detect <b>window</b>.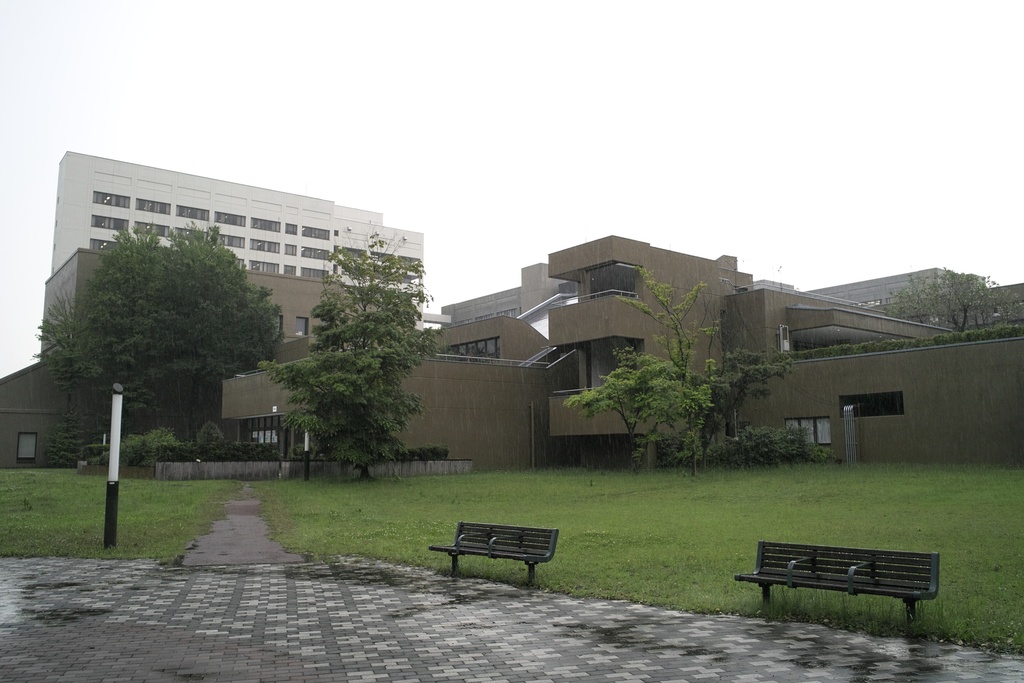
Detected at box=[244, 242, 283, 248].
